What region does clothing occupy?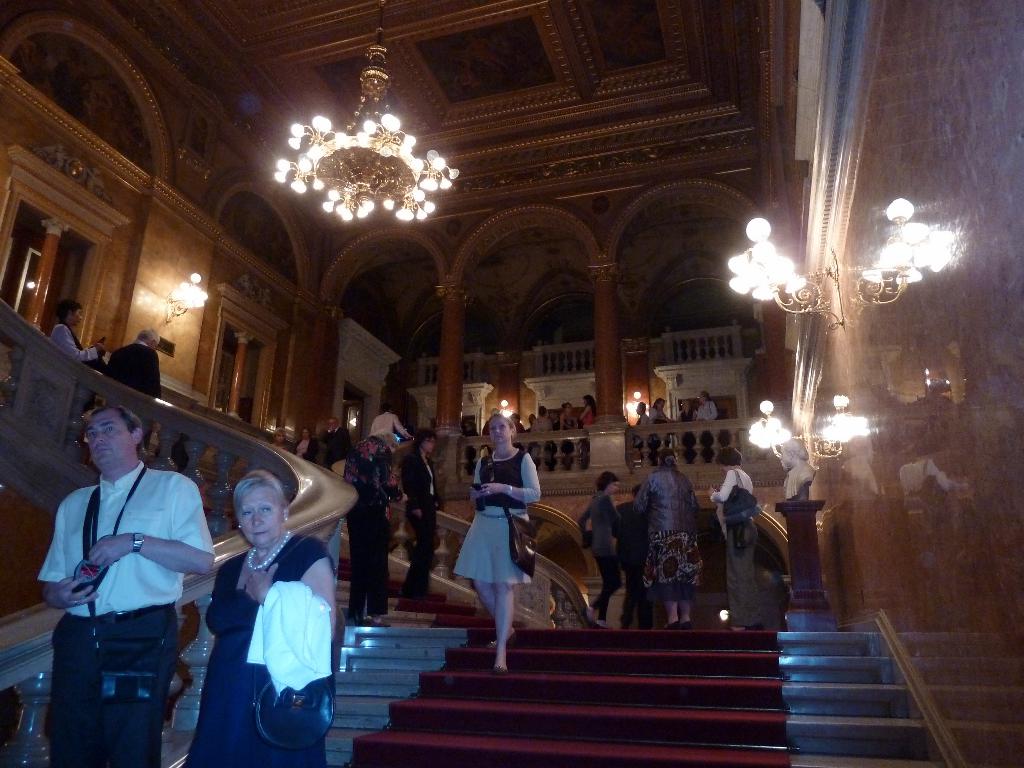
619:500:660:632.
